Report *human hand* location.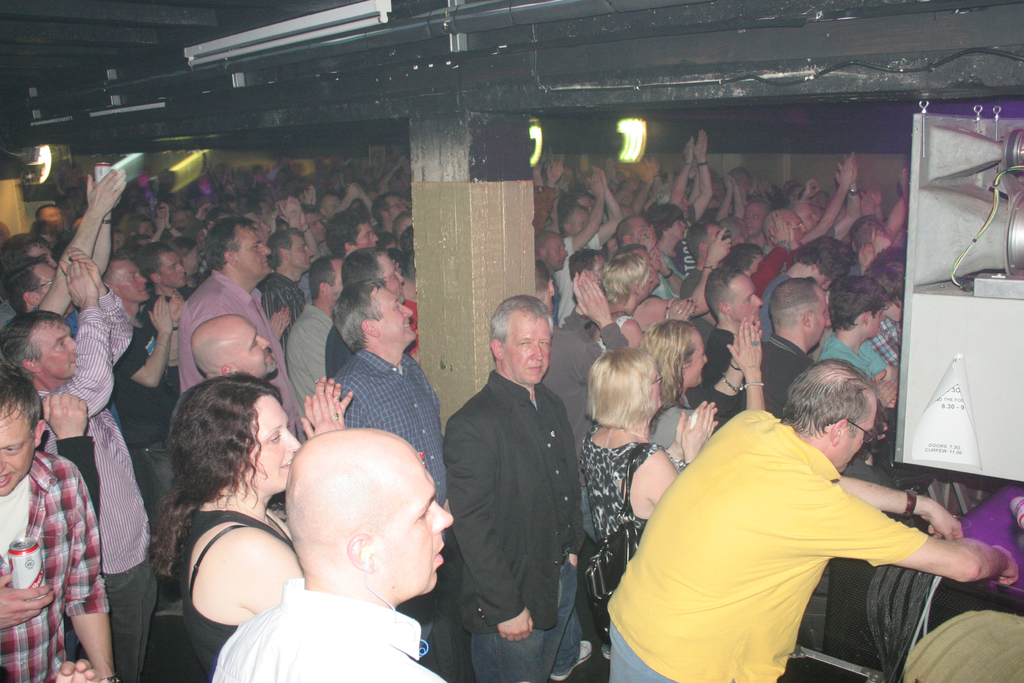
Report: rect(872, 370, 898, 409).
